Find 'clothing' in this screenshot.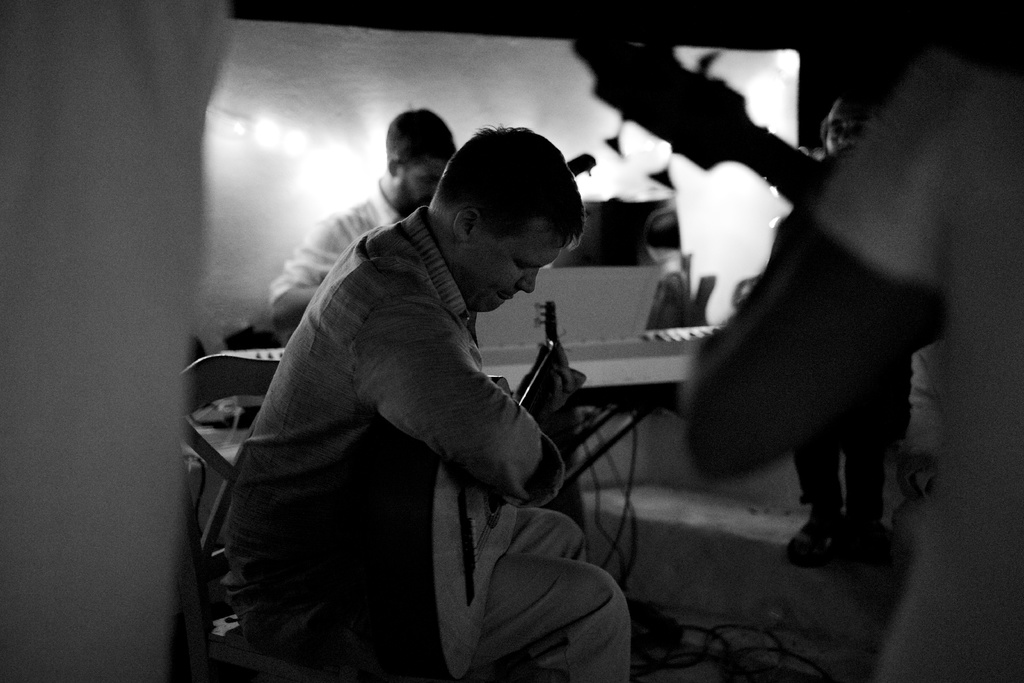
The bounding box for 'clothing' is region(791, 388, 890, 525).
